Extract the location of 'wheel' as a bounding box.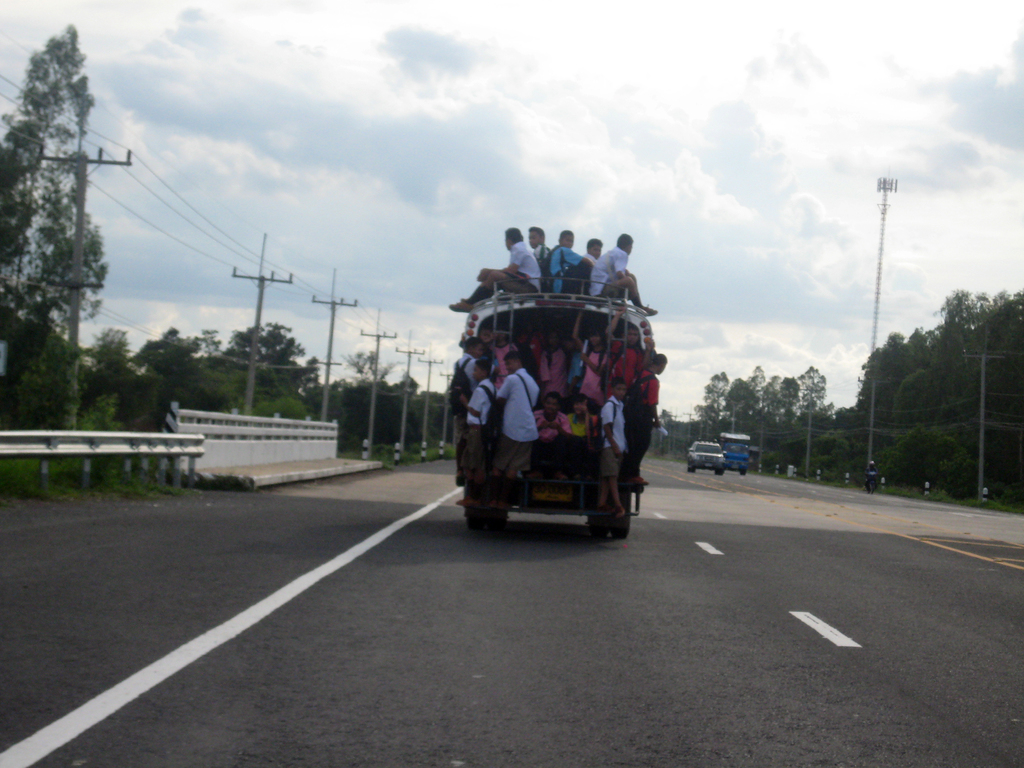
BBox(613, 488, 629, 534).
